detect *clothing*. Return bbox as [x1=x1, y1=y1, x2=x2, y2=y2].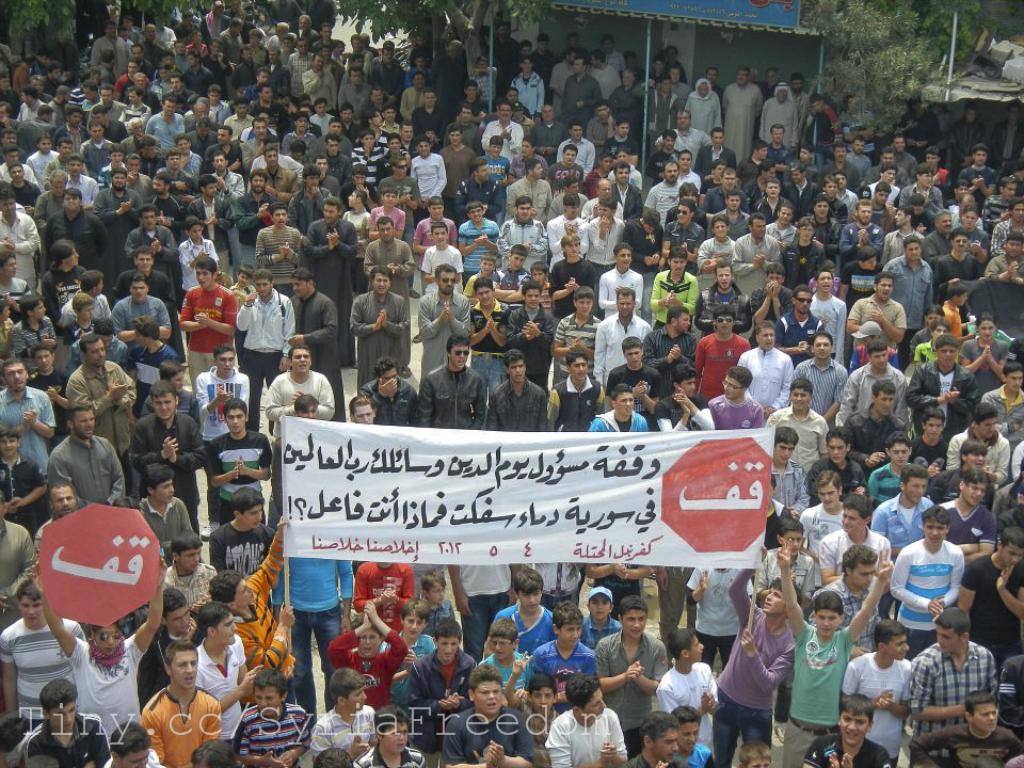
[x1=161, y1=30, x2=172, y2=51].
